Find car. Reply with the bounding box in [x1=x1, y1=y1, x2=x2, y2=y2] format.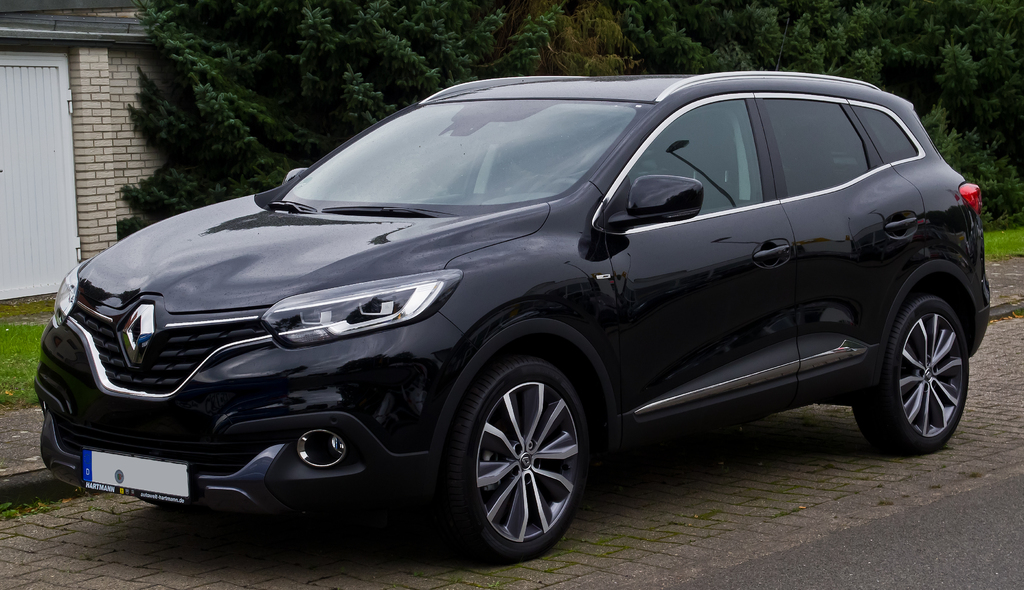
[x1=54, y1=79, x2=999, y2=539].
